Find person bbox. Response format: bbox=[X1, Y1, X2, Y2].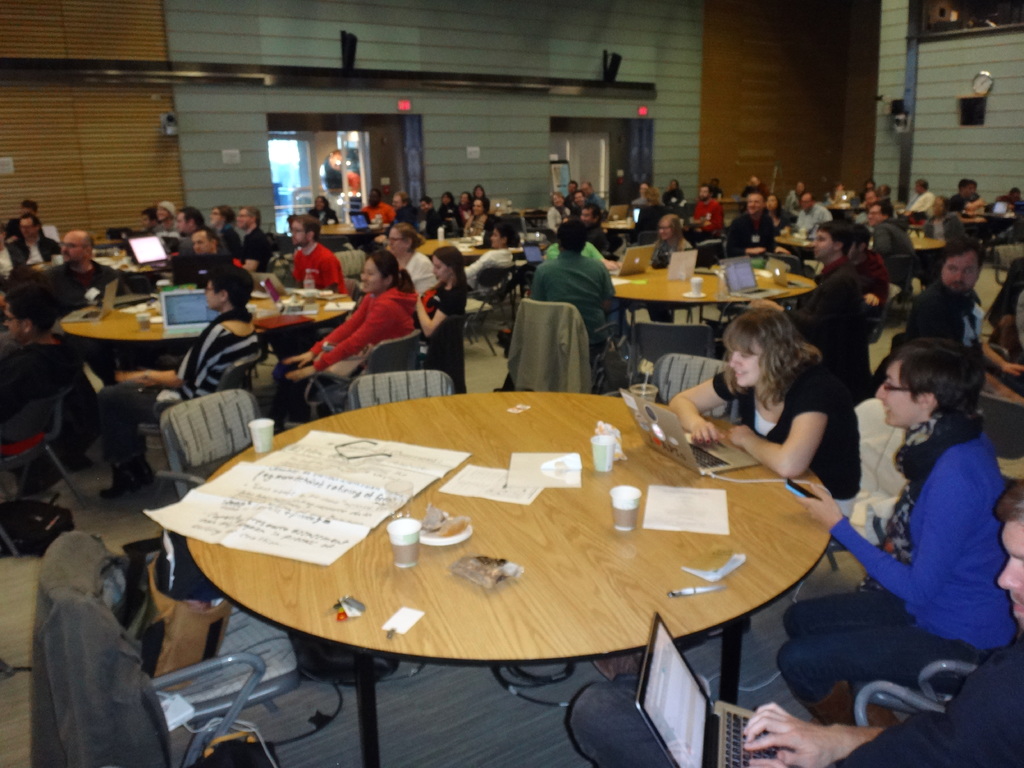
bbox=[377, 220, 433, 296].
